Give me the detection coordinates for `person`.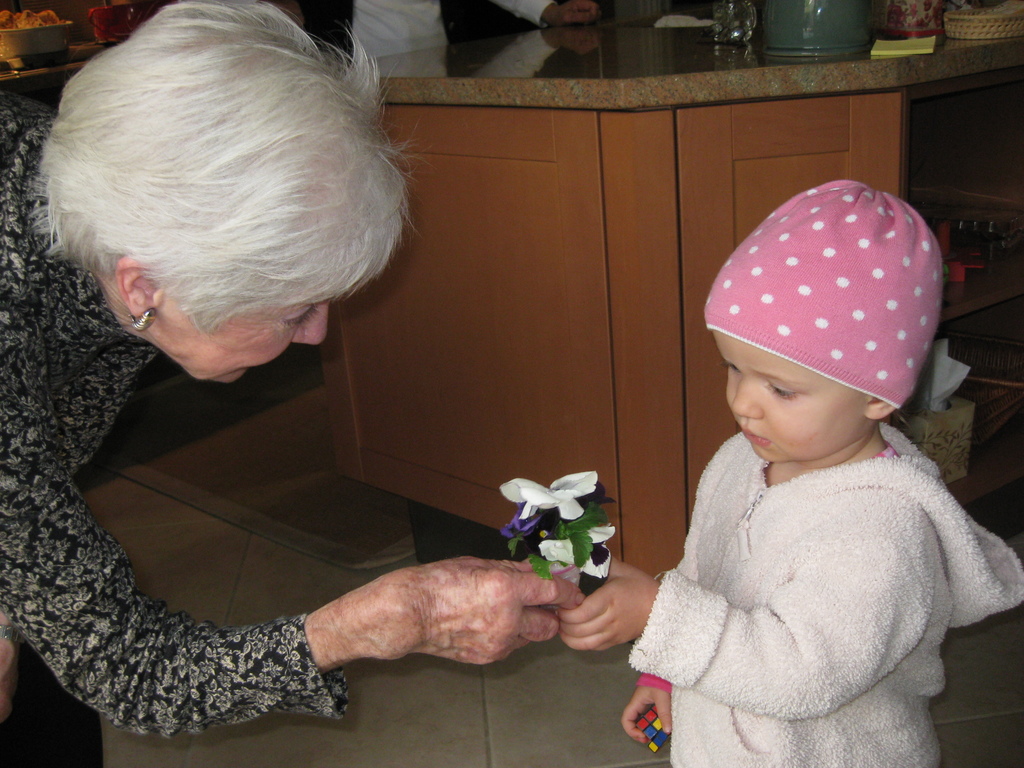
(left=307, top=0, right=608, bottom=65).
